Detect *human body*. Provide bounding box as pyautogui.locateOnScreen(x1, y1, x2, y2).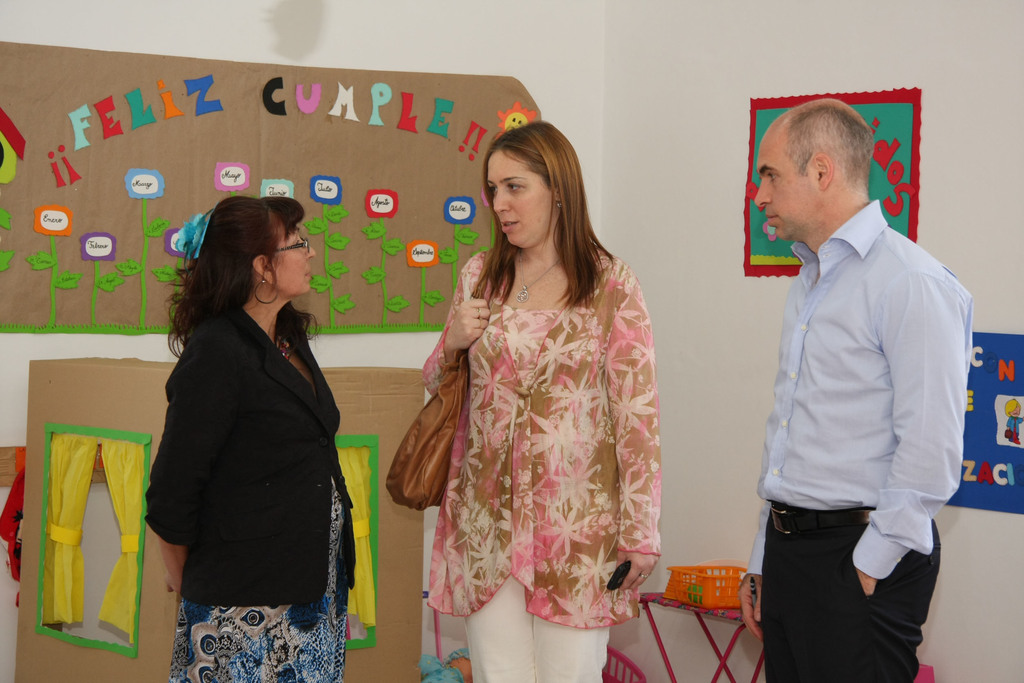
pyautogui.locateOnScreen(1006, 399, 1023, 443).
